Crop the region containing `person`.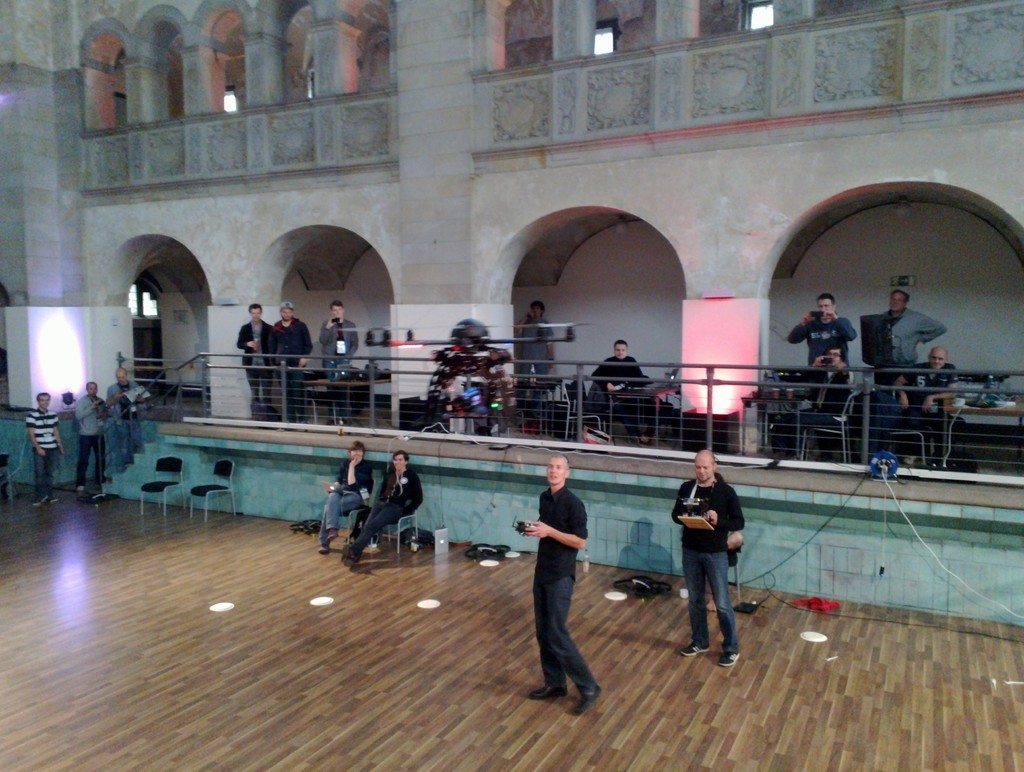
Crop region: region(589, 340, 650, 445).
